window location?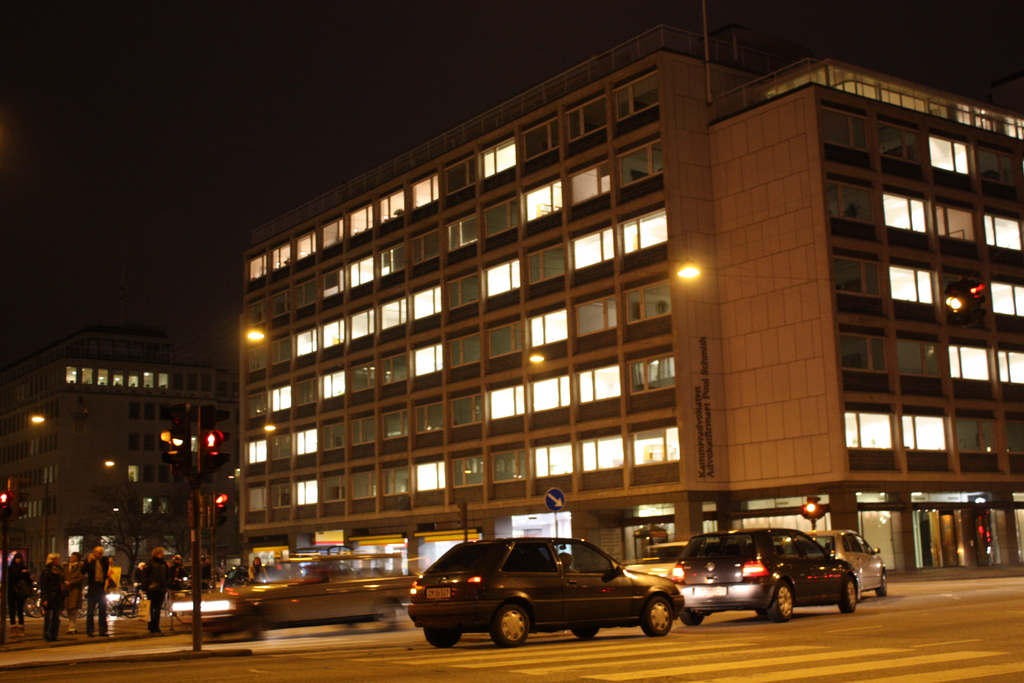
pyautogui.locateOnScreen(846, 410, 891, 448)
